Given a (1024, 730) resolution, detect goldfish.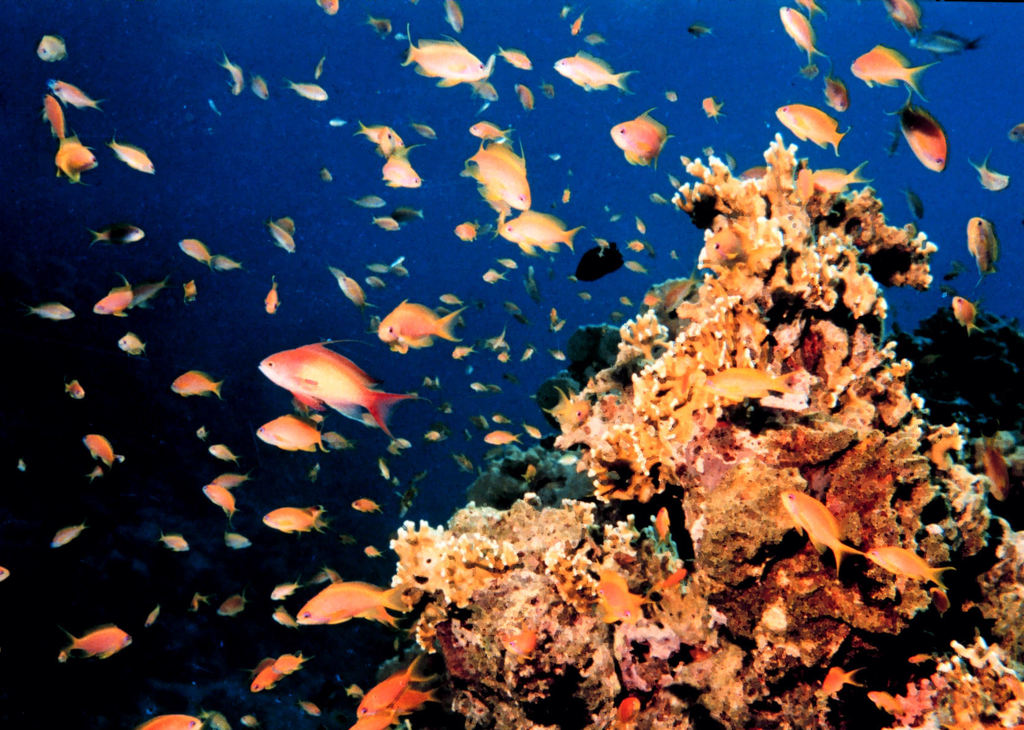
box(488, 412, 509, 425).
